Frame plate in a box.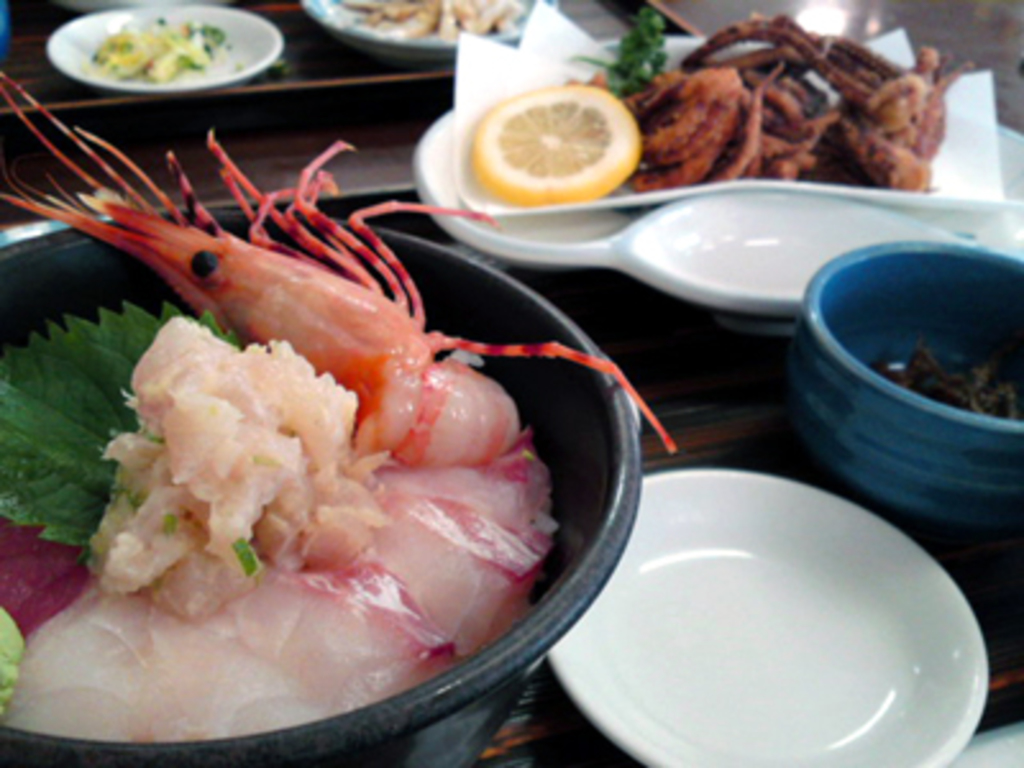
<box>46,8,287,92</box>.
